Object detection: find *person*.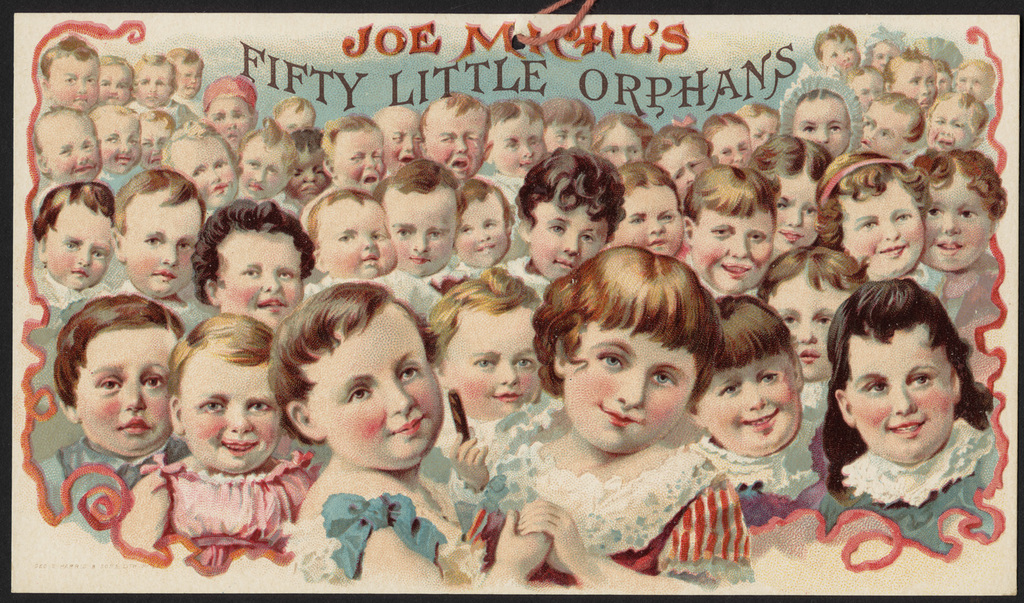
119,310,322,553.
